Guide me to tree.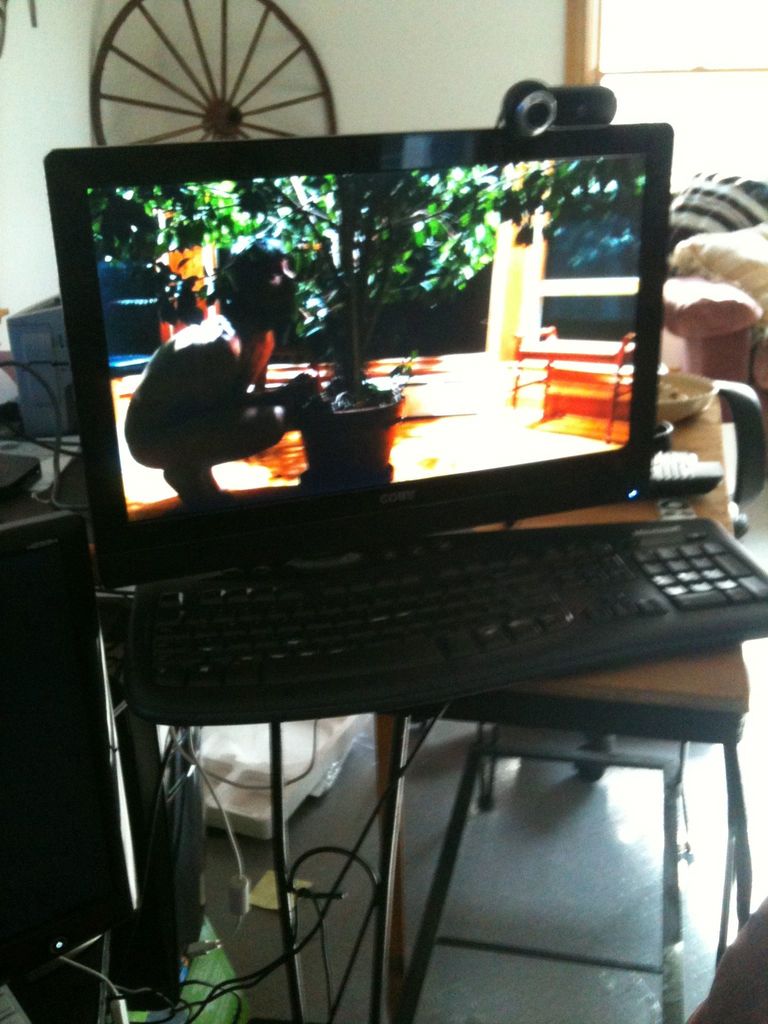
Guidance: l=90, t=168, r=650, b=397.
